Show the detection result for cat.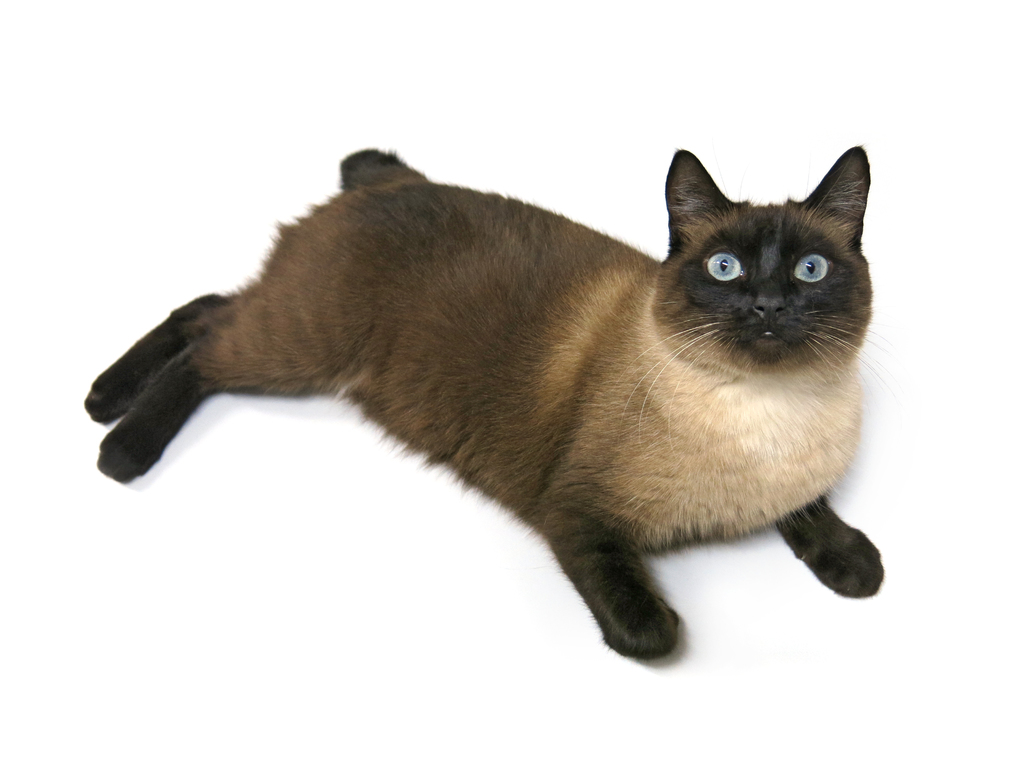
<region>86, 143, 884, 664</region>.
